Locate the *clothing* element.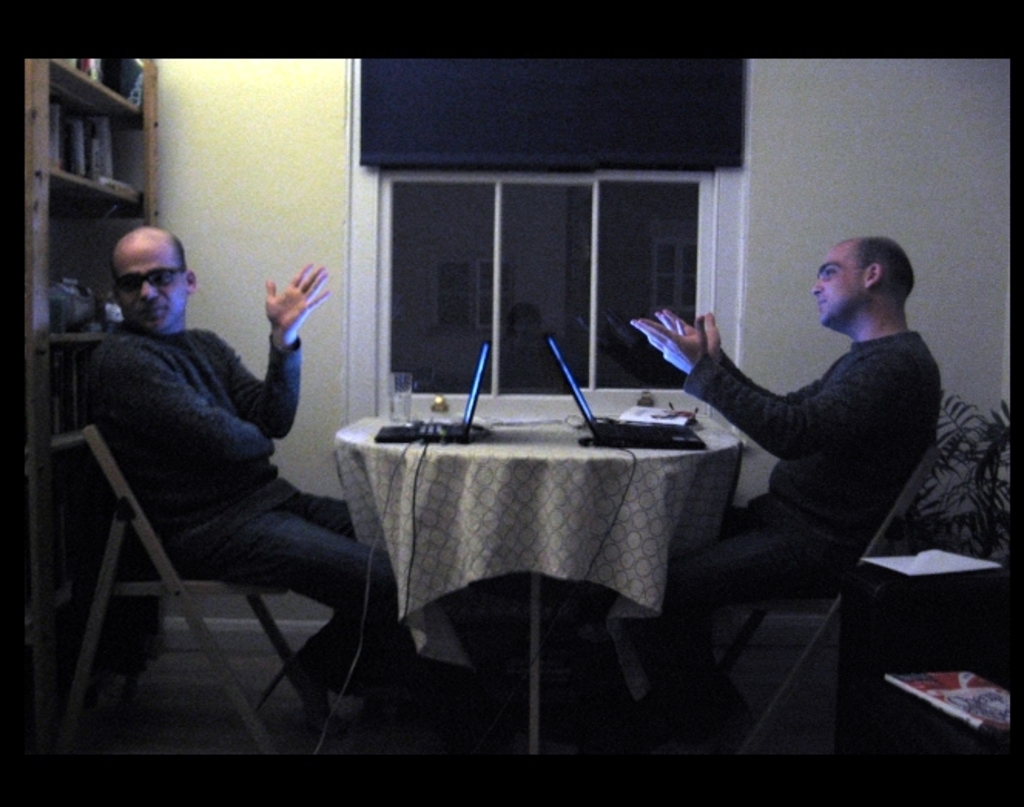
Element bbox: [79, 324, 410, 721].
